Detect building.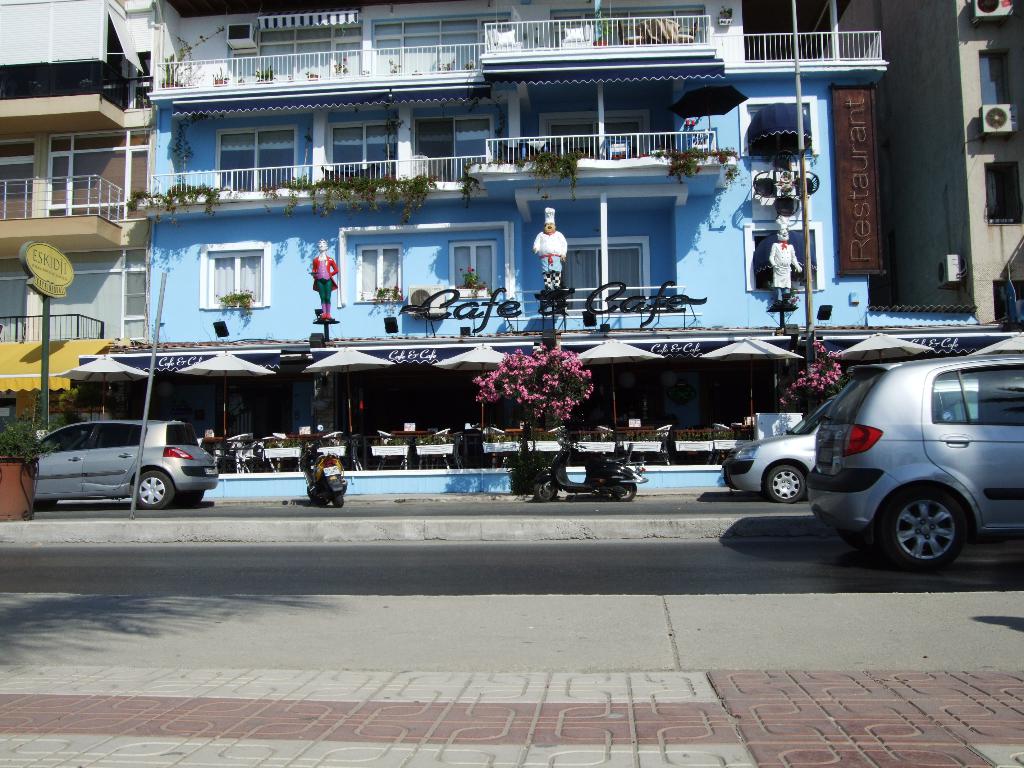
Detected at Rect(4, 0, 158, 433).
